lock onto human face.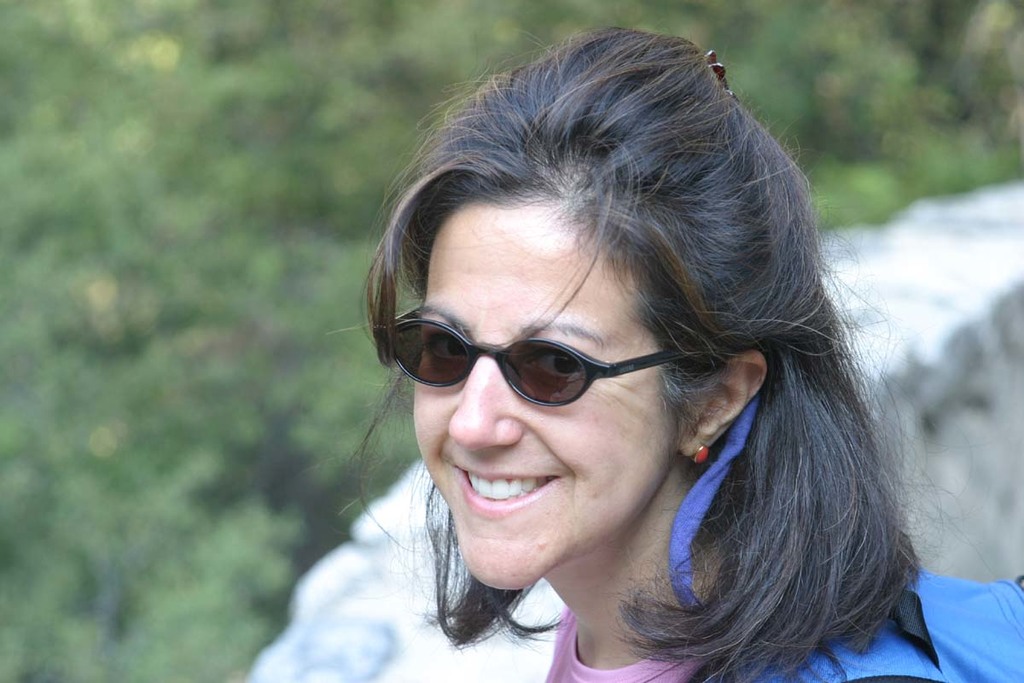
Locked: x1=415 y1=197 x2=679 y2=588.
